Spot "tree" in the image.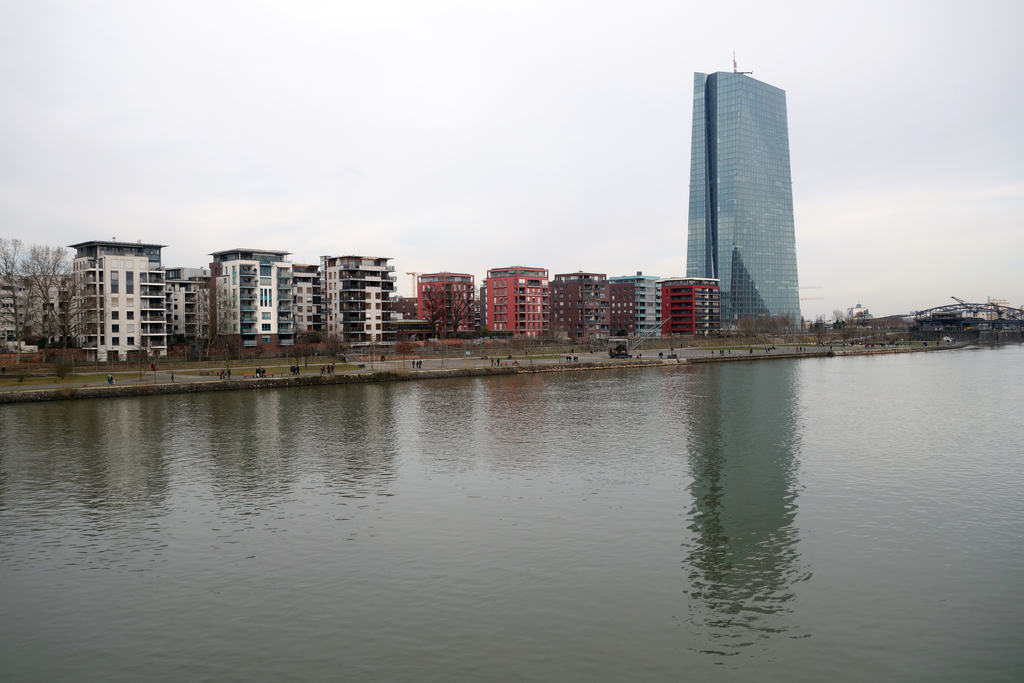
"tree" found at <box>184,281,238,362</box>.
